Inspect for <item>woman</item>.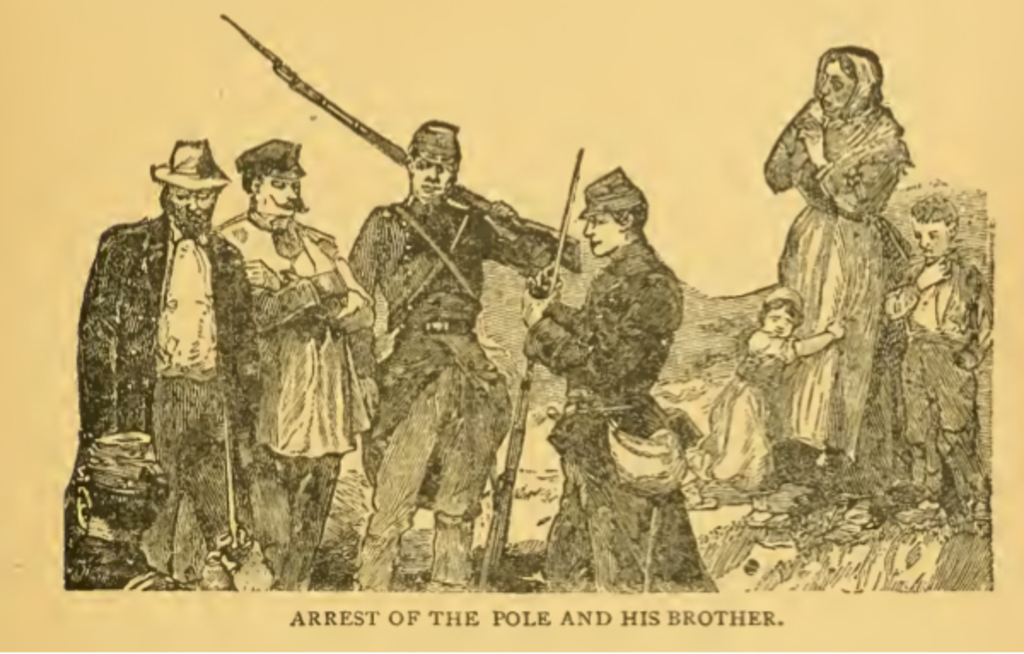
Inspection: detection(763, 46, 911, 449).
